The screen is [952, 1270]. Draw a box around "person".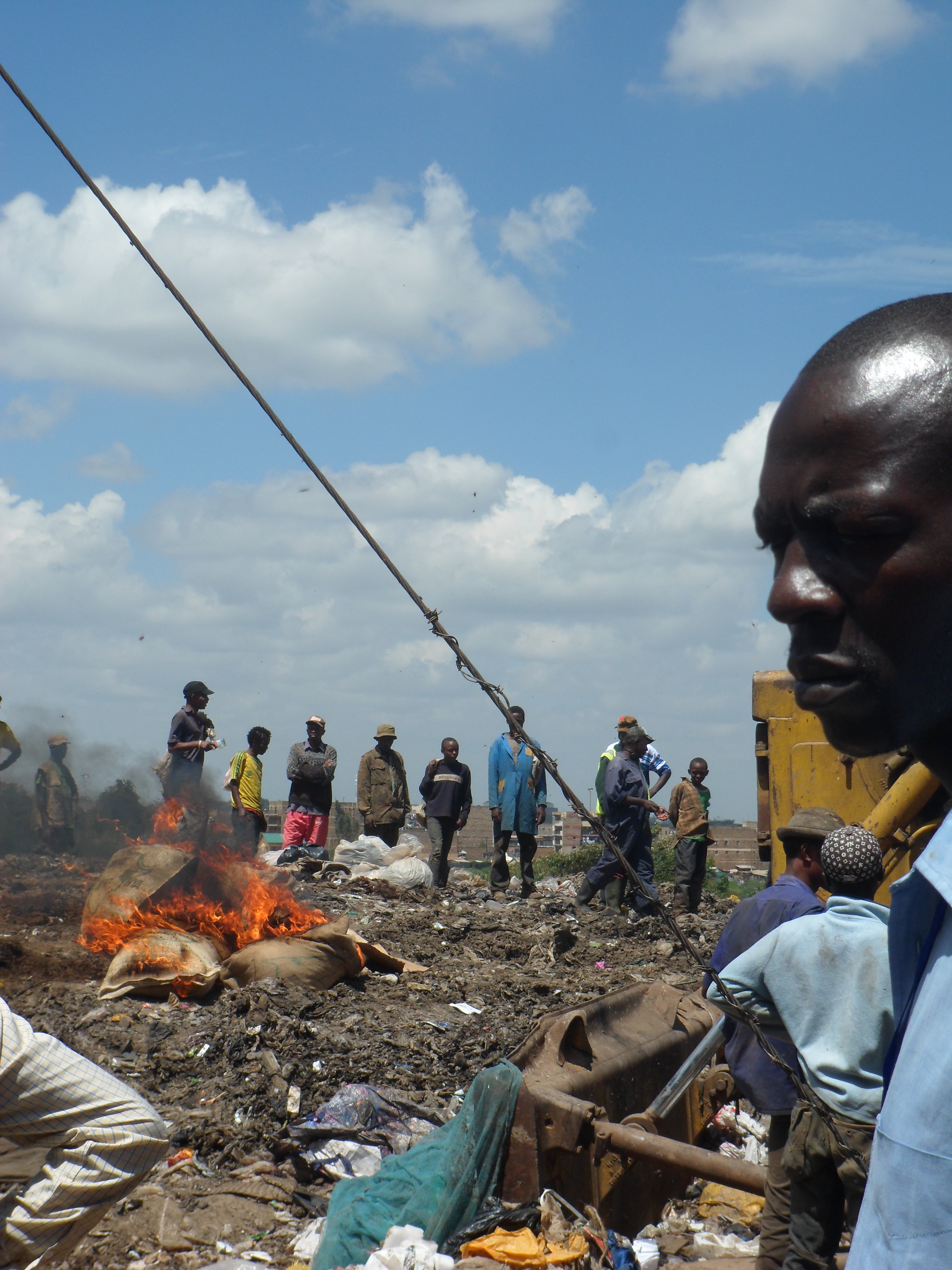
(66, 213, 79, 252).
